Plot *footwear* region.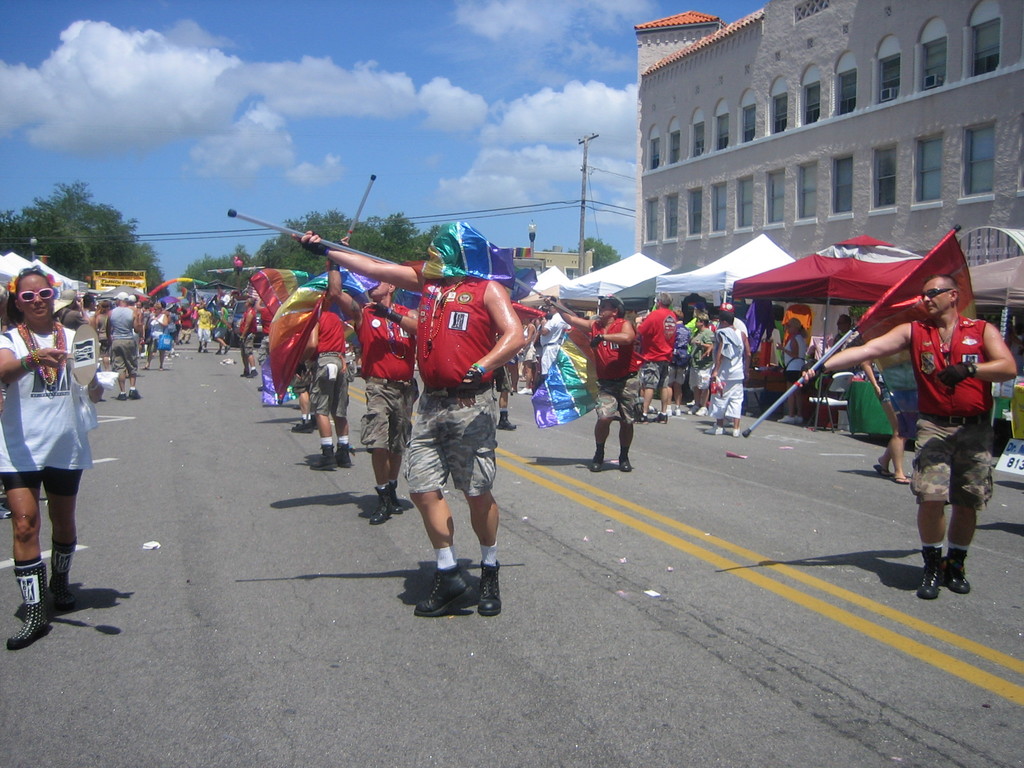
Plotted at (x1=10, y1=622, x2=49, y2=646).
